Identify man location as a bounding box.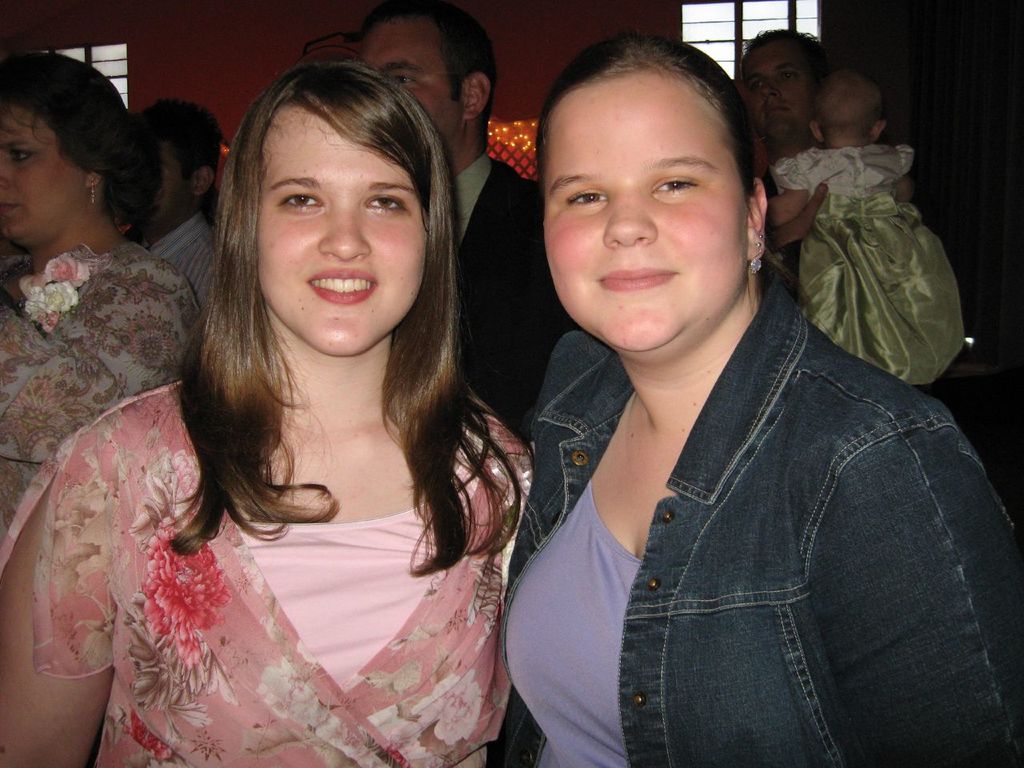
759,62,960,435.
